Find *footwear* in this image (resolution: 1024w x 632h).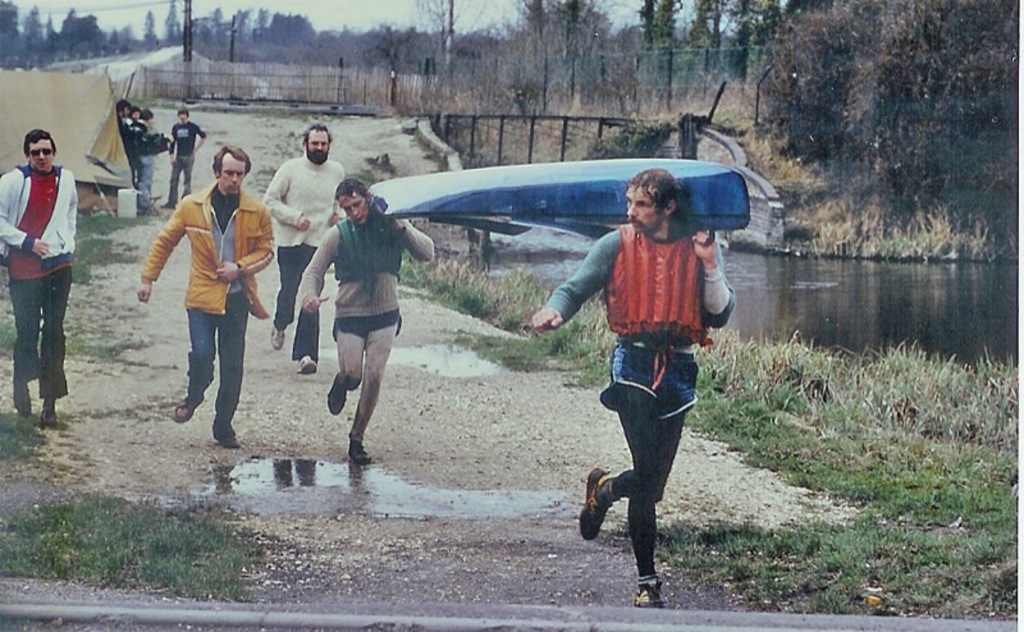
rect(15, 397, 32, 416).
